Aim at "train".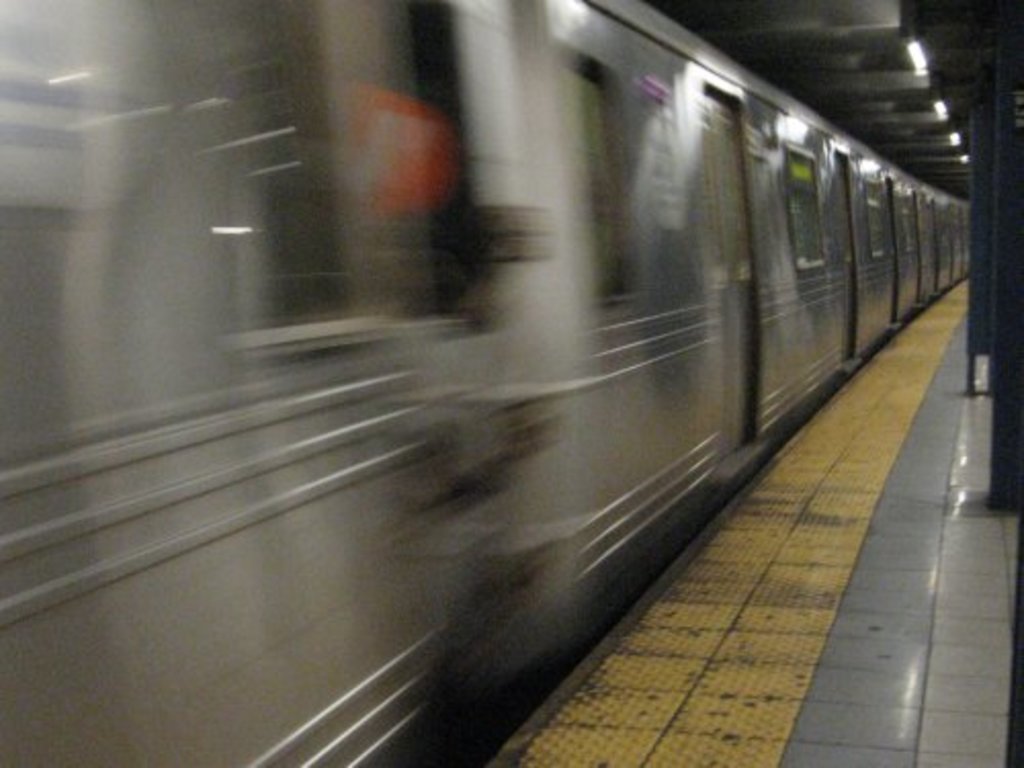
Aimed at [0, 0, 973, 766].
